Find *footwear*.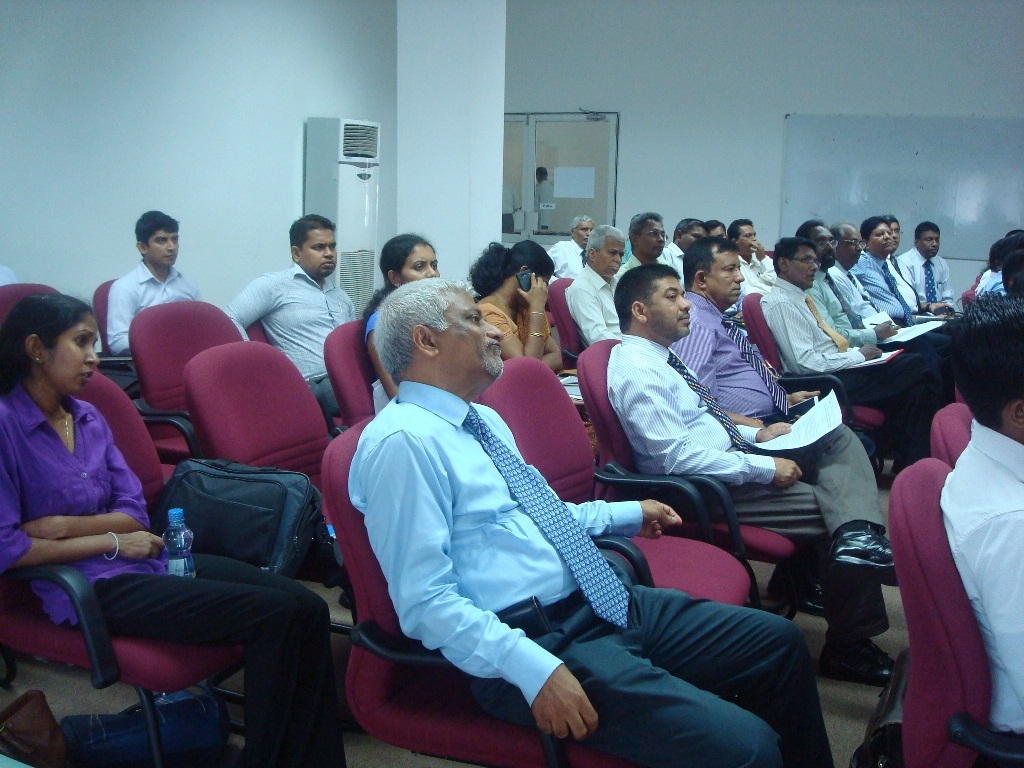
816:629:909:684.
